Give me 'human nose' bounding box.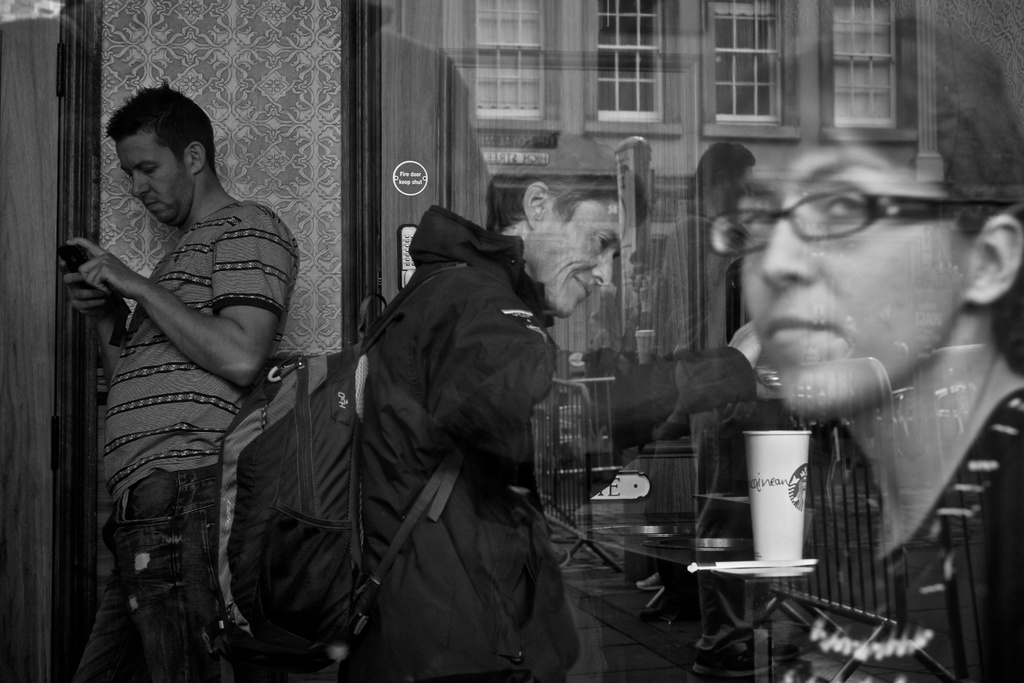
<region>586, 247, 612, 285</region>.
